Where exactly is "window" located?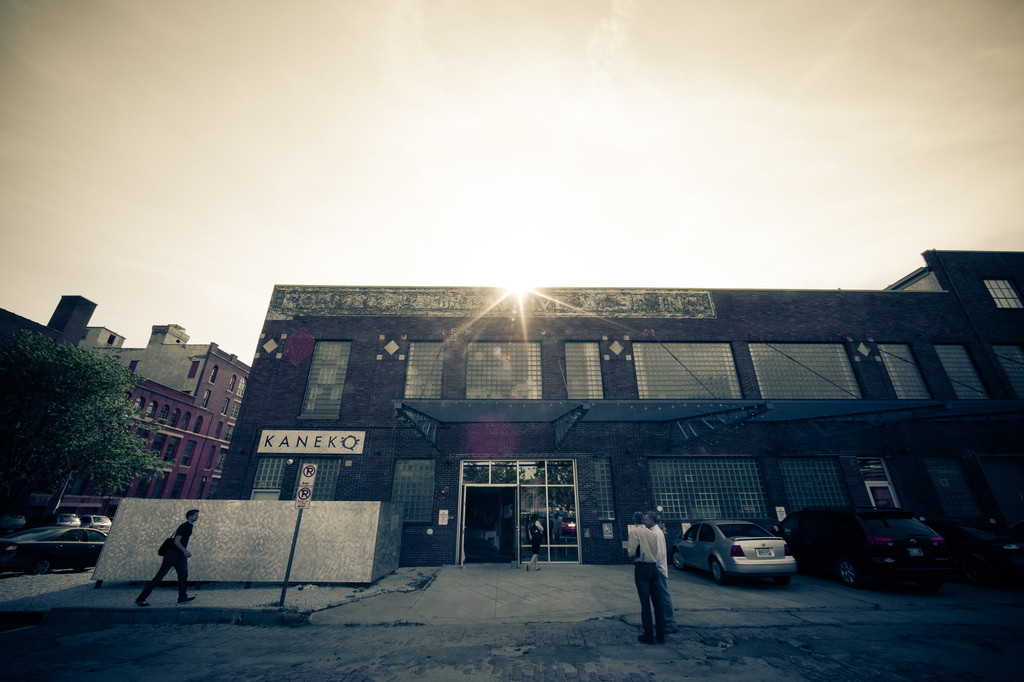
Its bounding box is {"left": 982, "top": 278, "right": 1021, "bottom": 310}.
